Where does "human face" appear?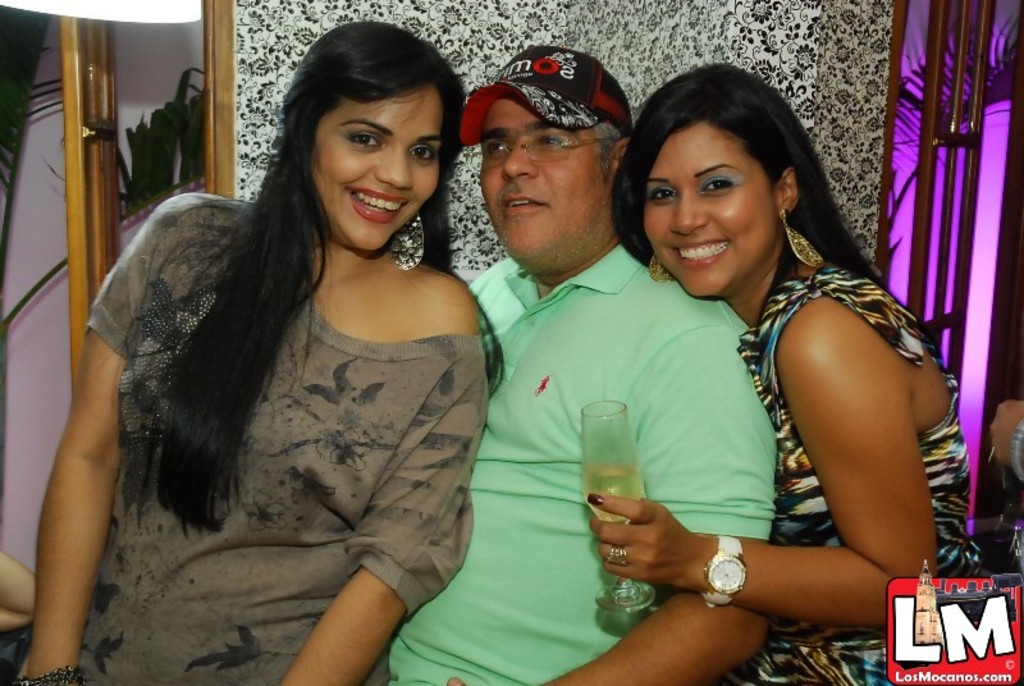
Appears at bbox=[314, 88, 438, 252].
